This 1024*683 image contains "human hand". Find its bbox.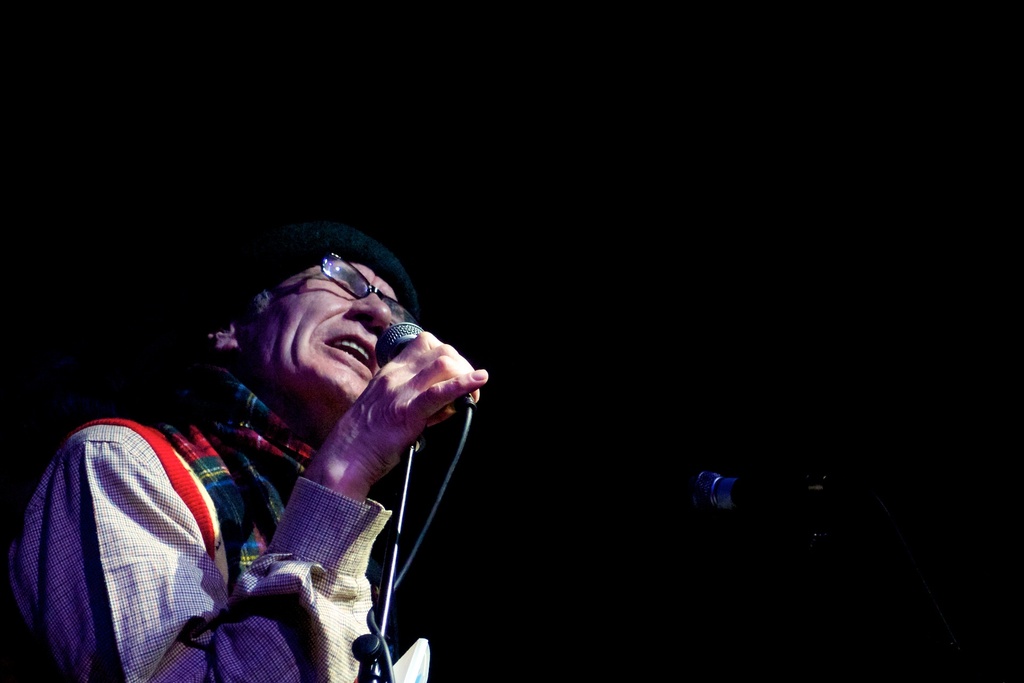
321,336,482,503.
